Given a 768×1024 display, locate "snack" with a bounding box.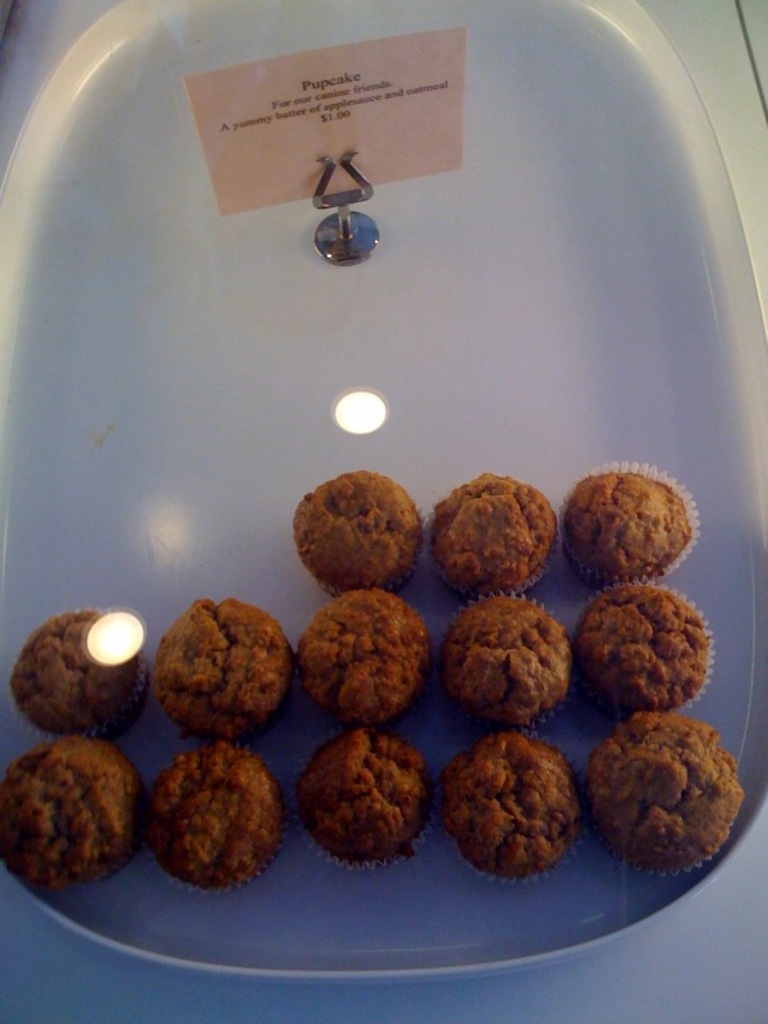
Located: bbox=[148, 737, 273, 899].
